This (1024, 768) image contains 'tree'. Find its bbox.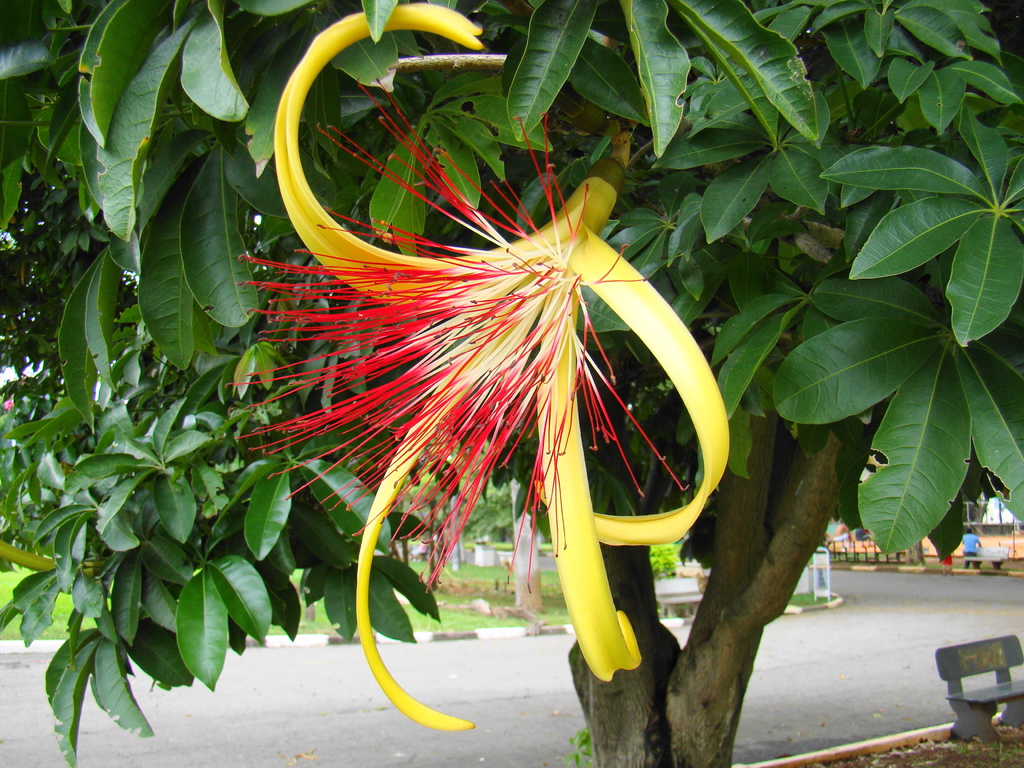
(x1=108, y1=12, x2=851, y2=741).
